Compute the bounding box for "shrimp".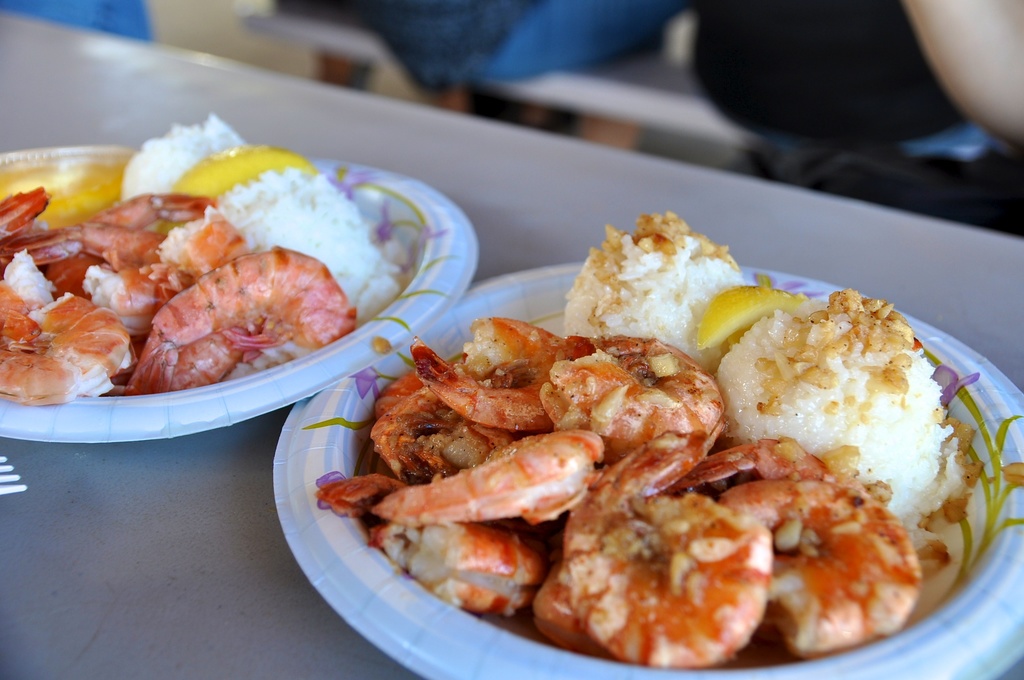
crop(534, 428, 772, 668).
